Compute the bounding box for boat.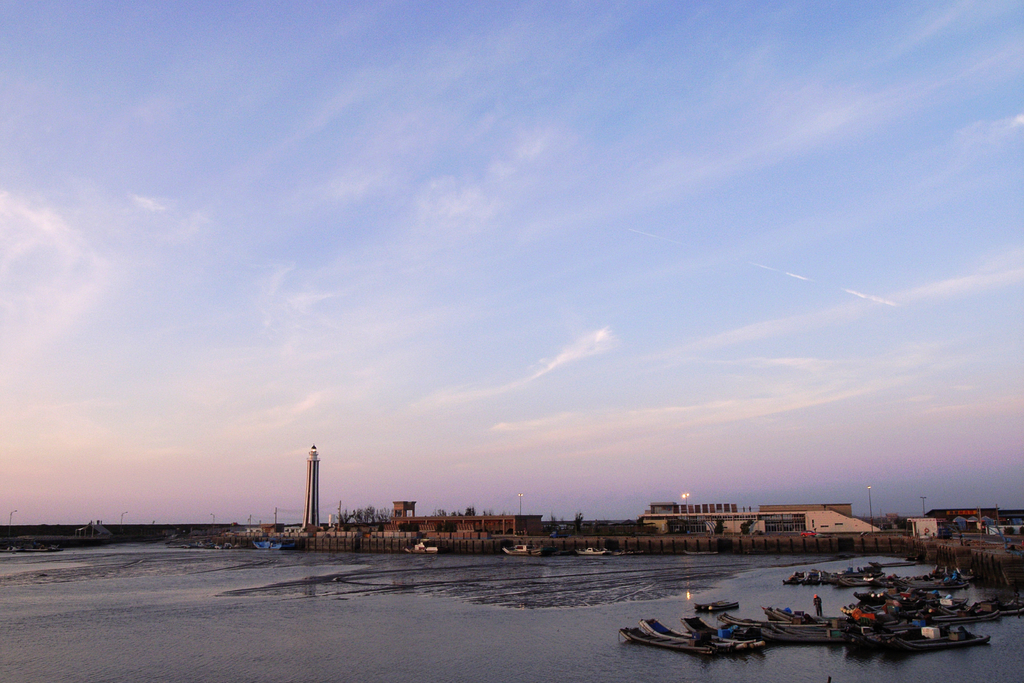
locate(24, 546, 65, 554).
